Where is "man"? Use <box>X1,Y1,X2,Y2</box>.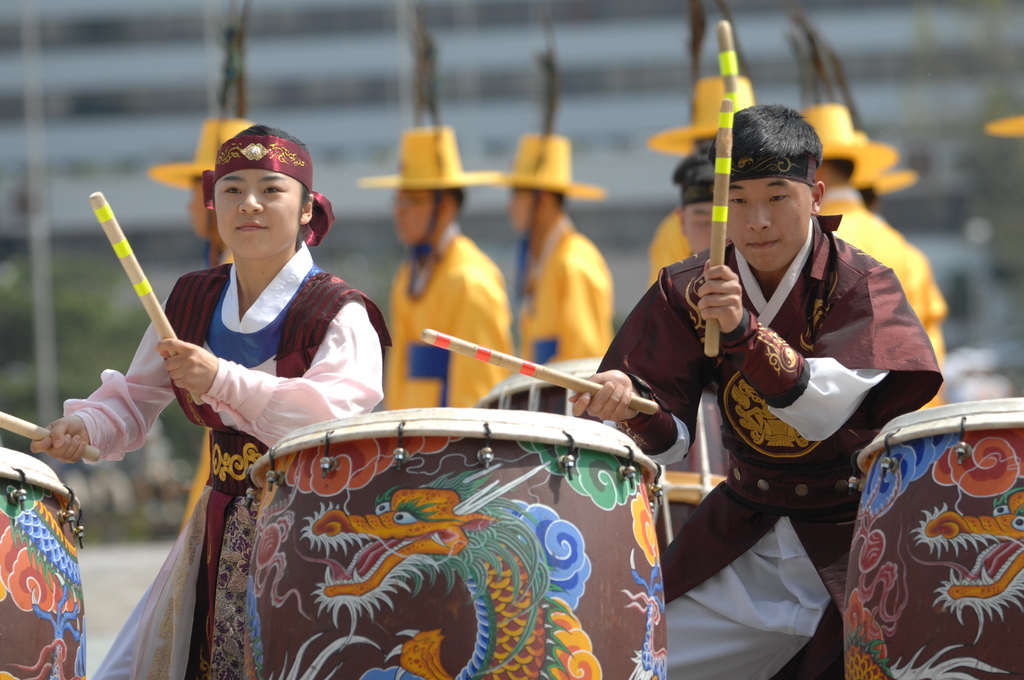
<box>388,124,512,419</box>.
